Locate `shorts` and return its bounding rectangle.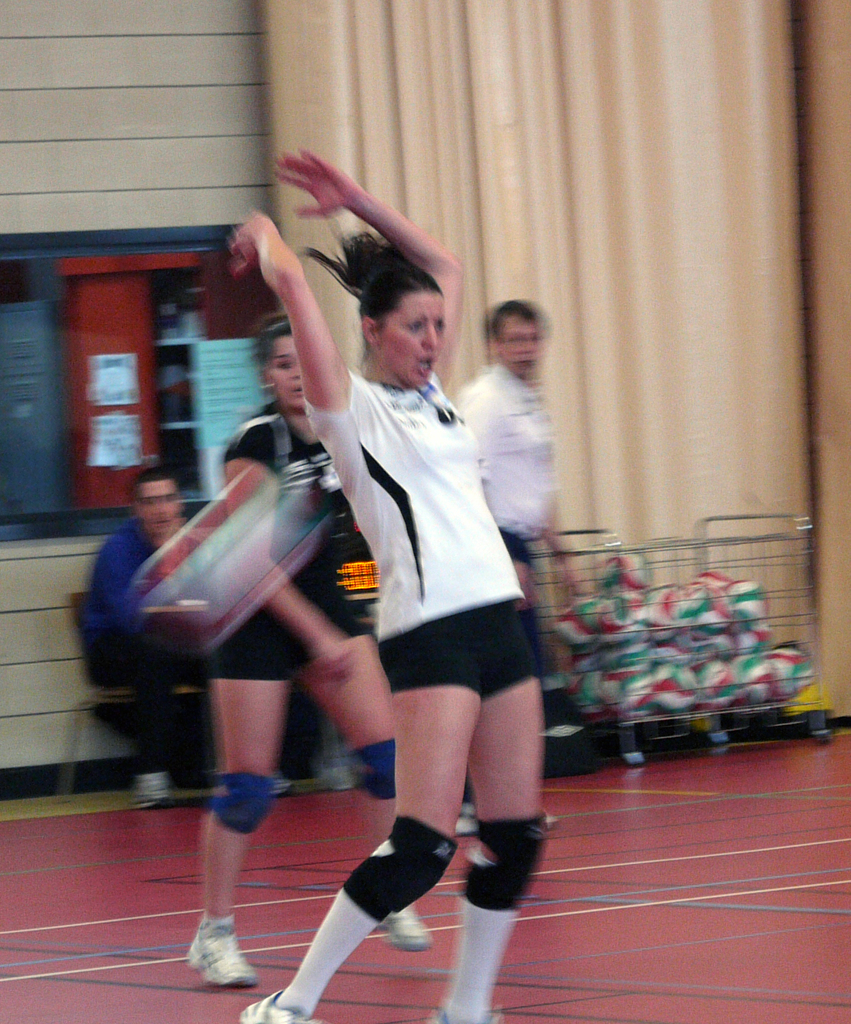
(left=376, top=599, right=544, bottom=701).
